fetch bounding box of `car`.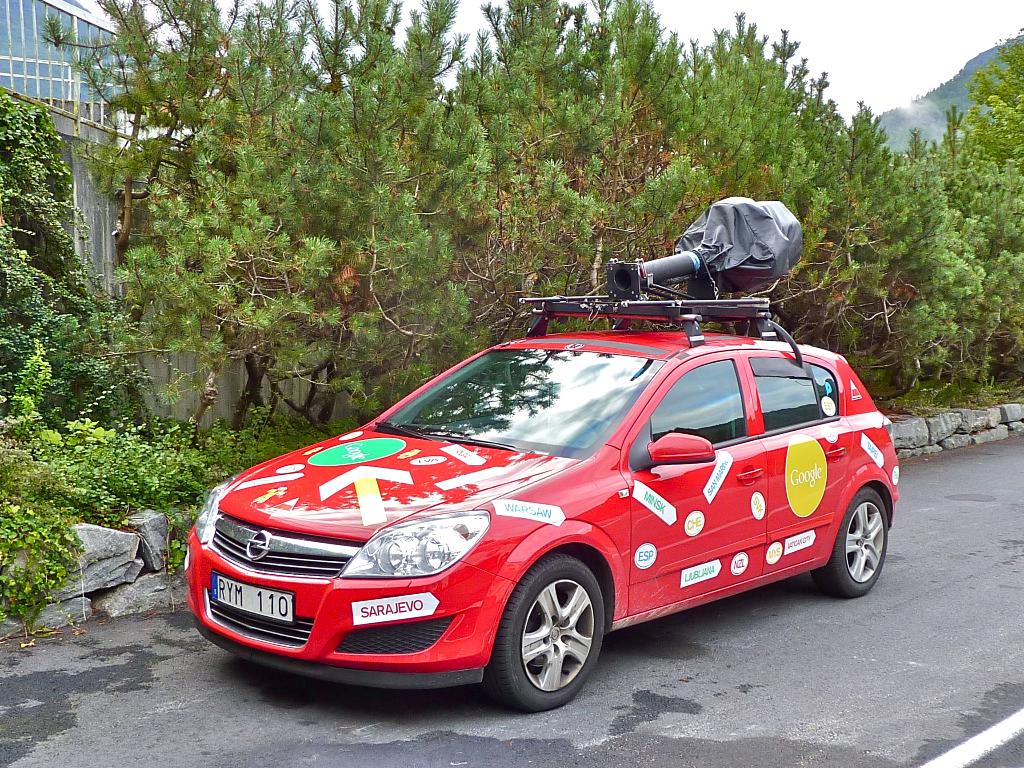
Bbox: (188,282,904,717).
